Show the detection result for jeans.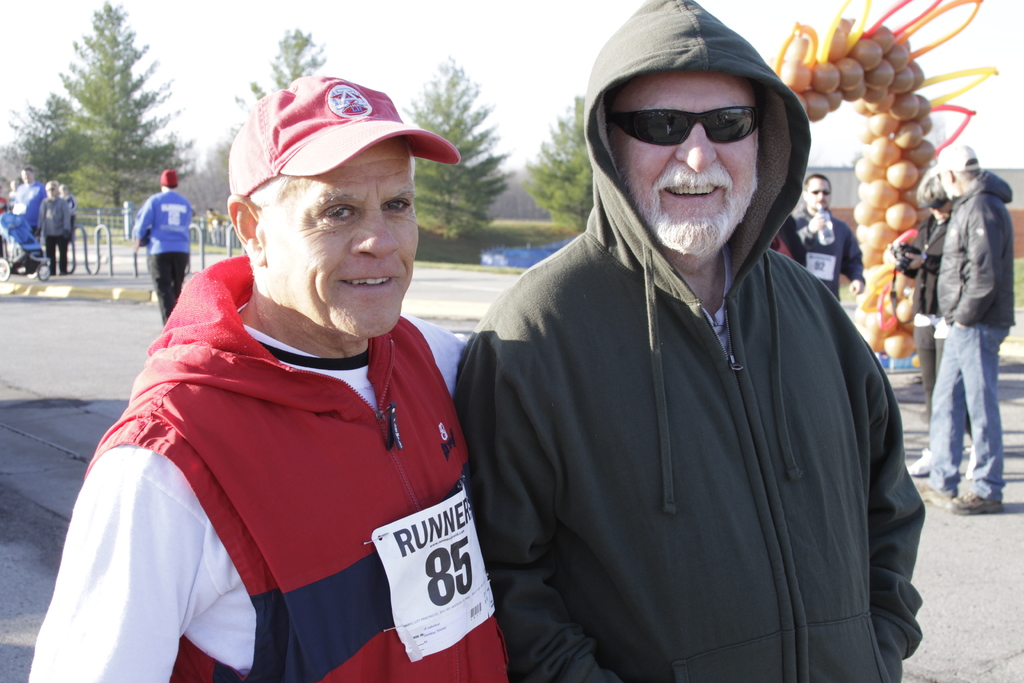
crop(931, 322, 1007, 502).
